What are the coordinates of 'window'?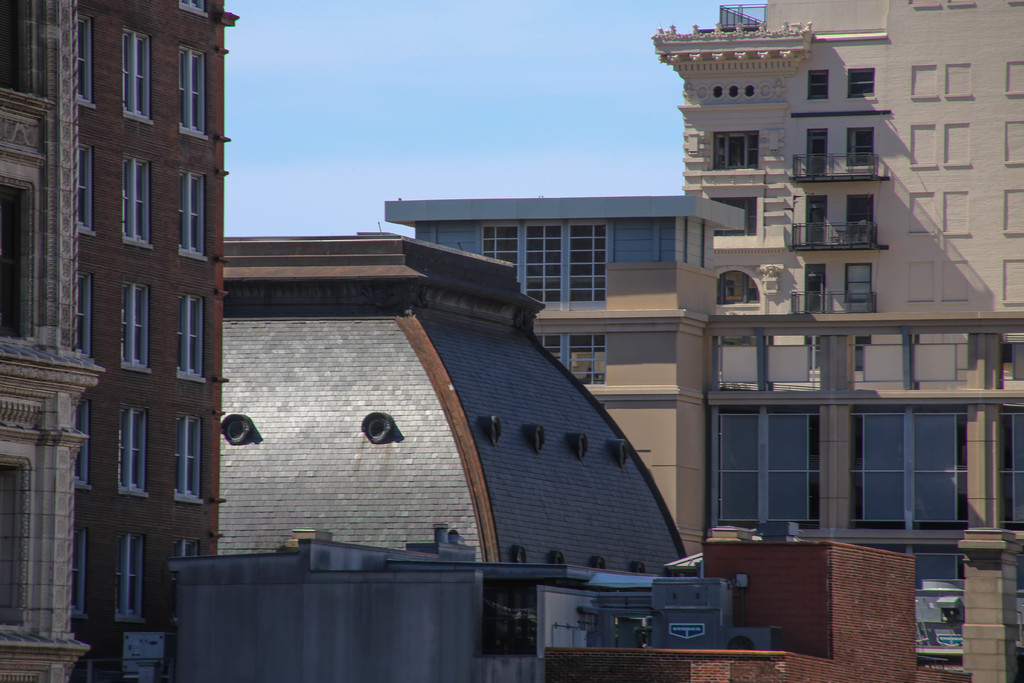
l=486, t=225, r=608, b=305.
